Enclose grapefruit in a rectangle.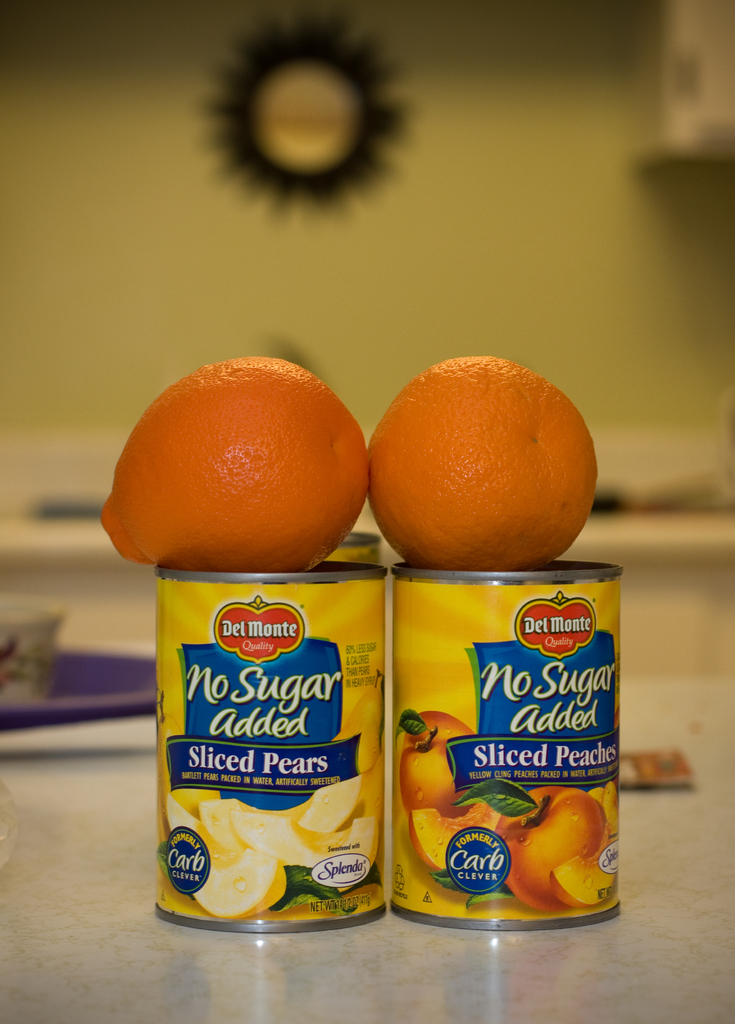
99, 355, 368, 575.
